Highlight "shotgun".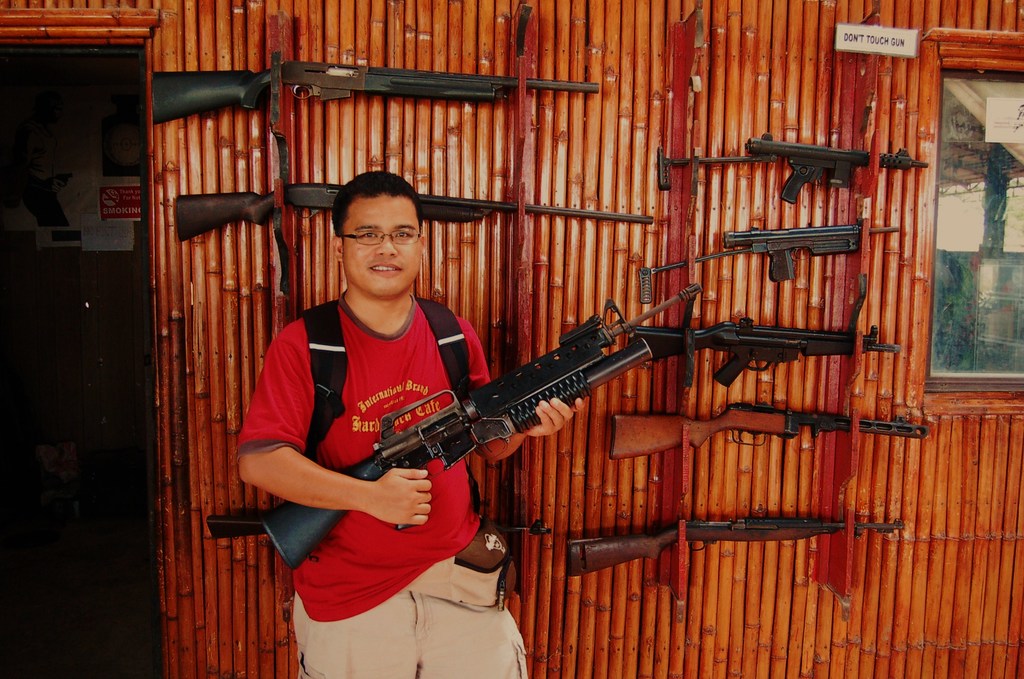
Highlighted region: (170,181,652,243).
